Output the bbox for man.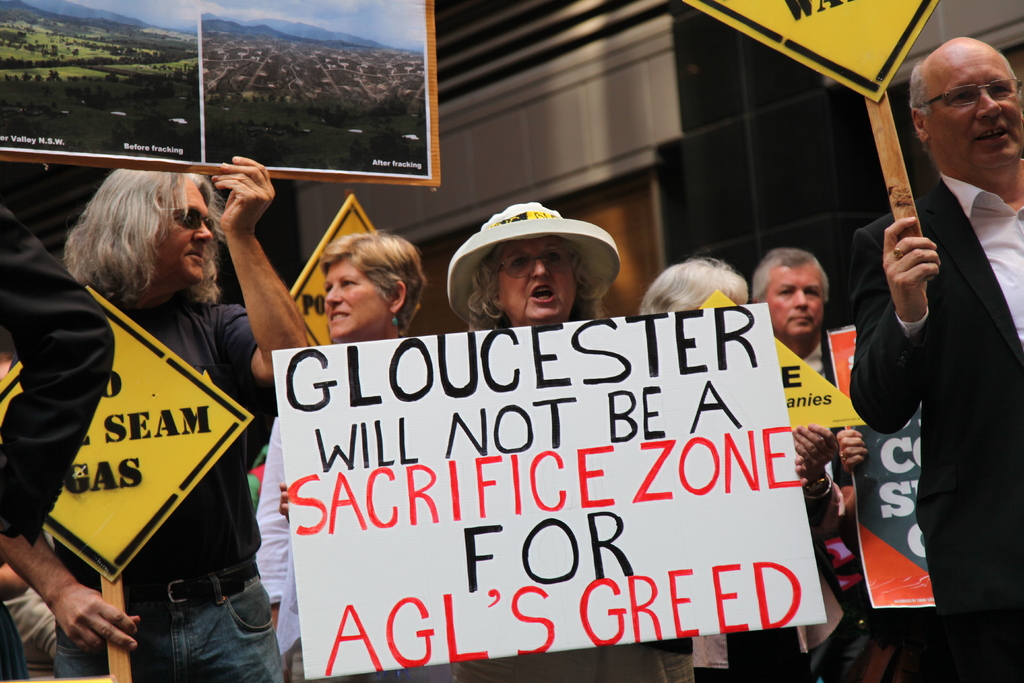
(x1=750, y1=245, x2=850, y2=480).
